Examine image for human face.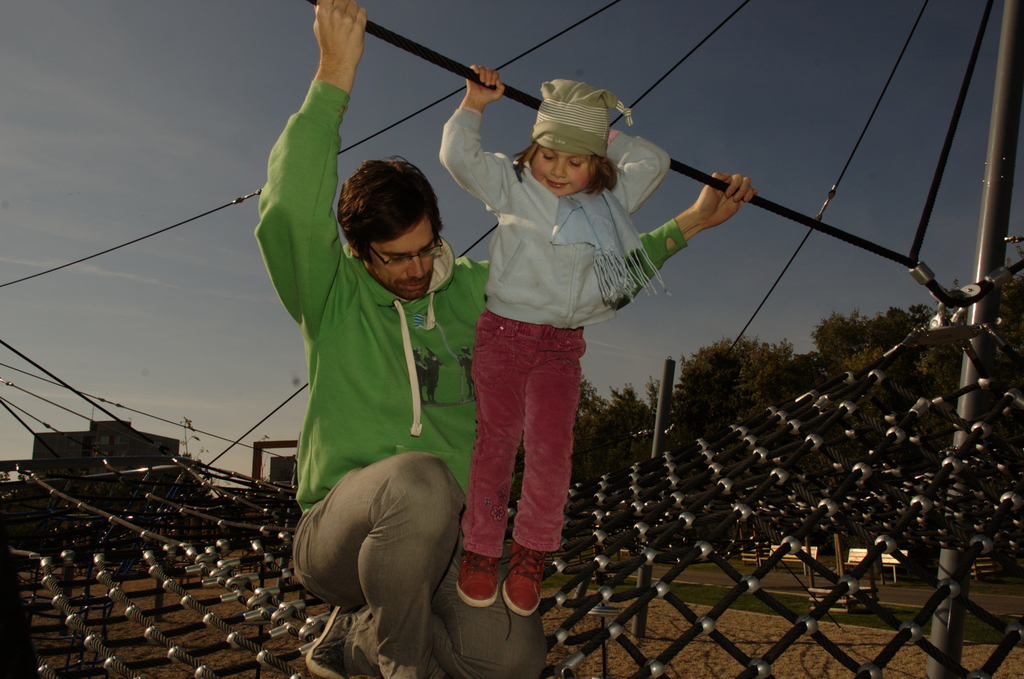
Examination result: x1=362 y1=238 x2=436 y2=293.
